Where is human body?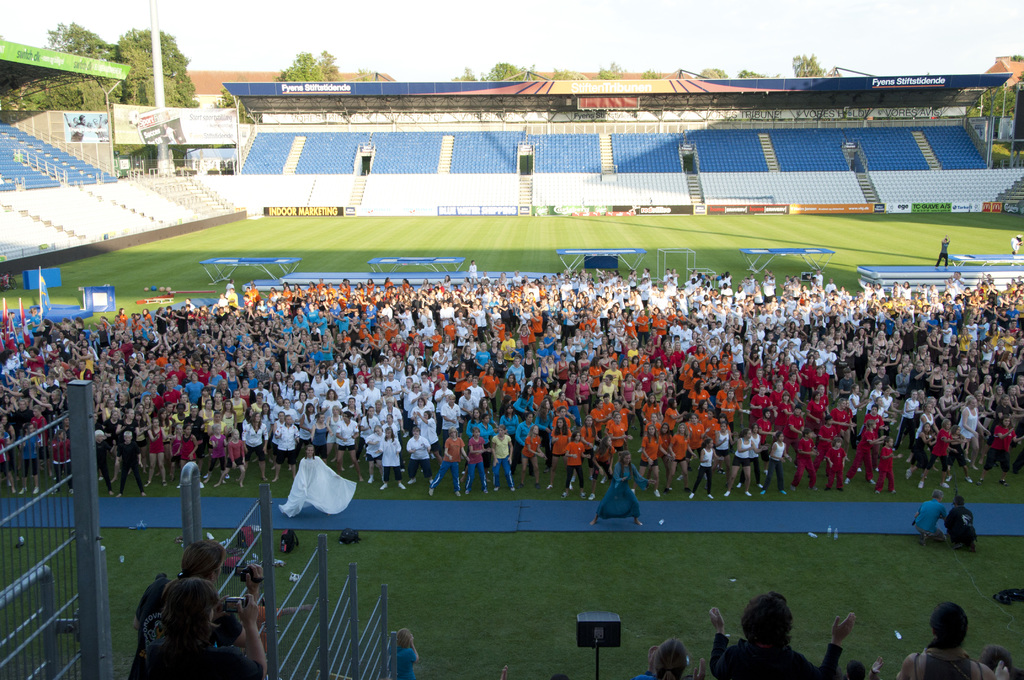
[166, 350, 184, 359].
